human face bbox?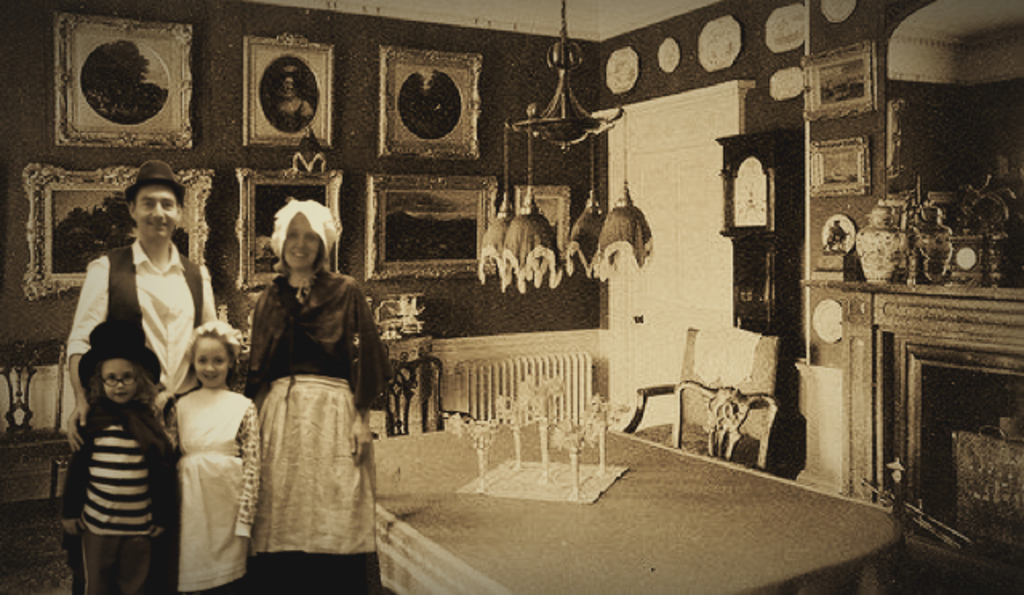
left=286, top=218, right=320, bottom=266
